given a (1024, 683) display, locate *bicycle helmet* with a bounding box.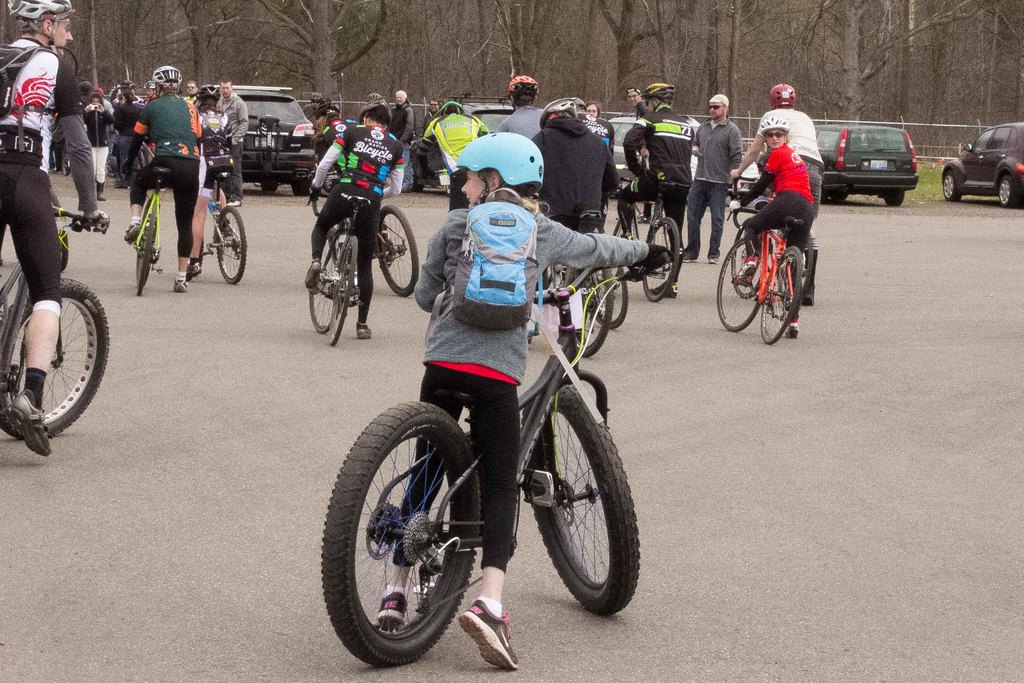
Located: 4 0 66 33.
